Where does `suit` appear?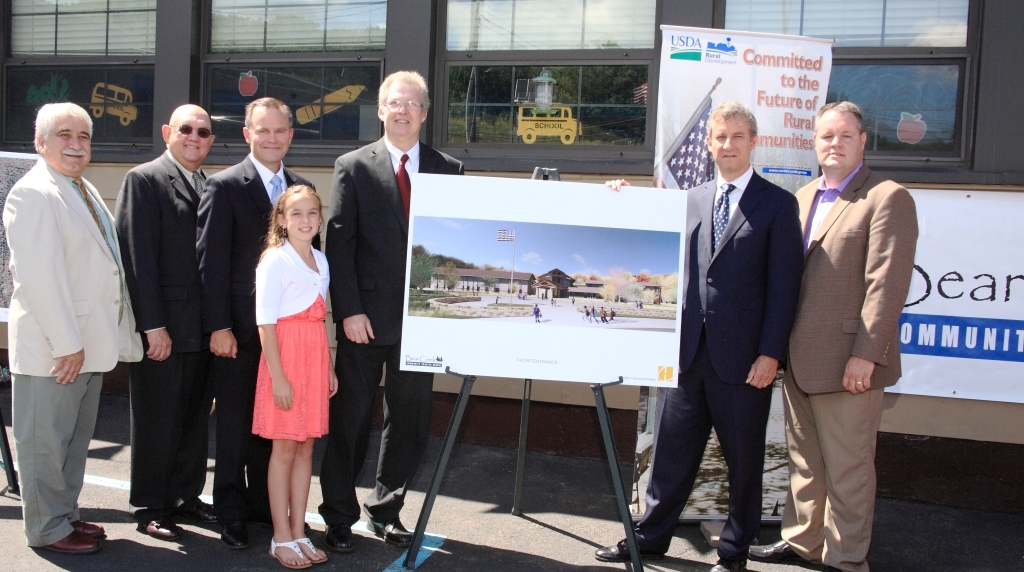
Appears at BBox(791, 160, 923, 571).
